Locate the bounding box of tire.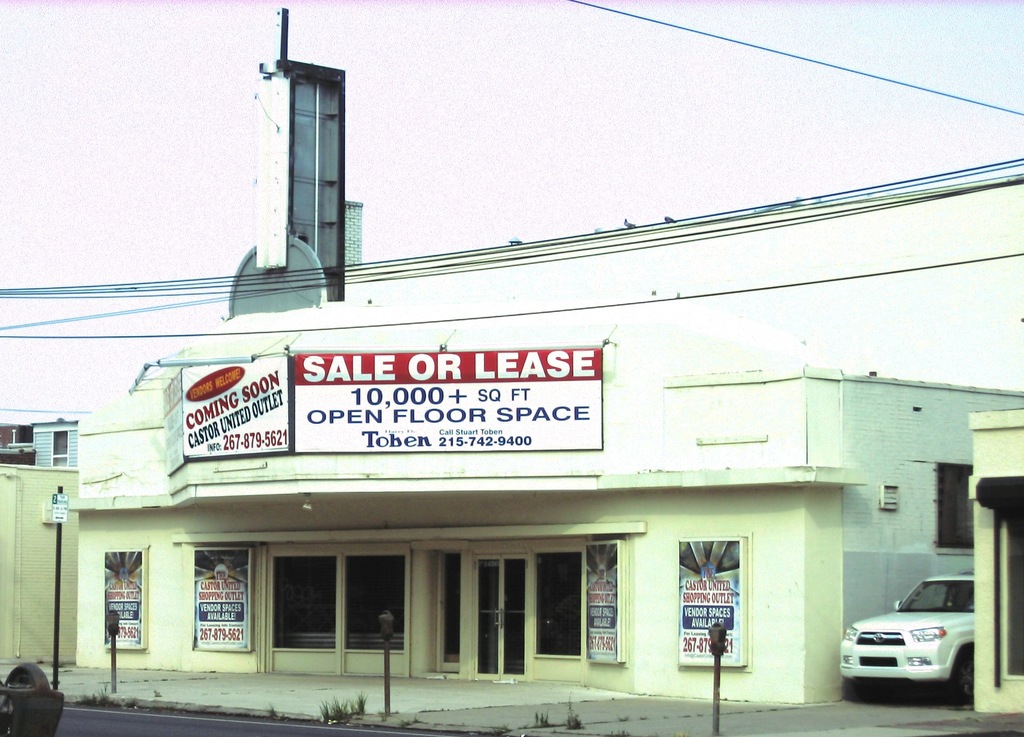
Bounding box: 942 651 980 702.
